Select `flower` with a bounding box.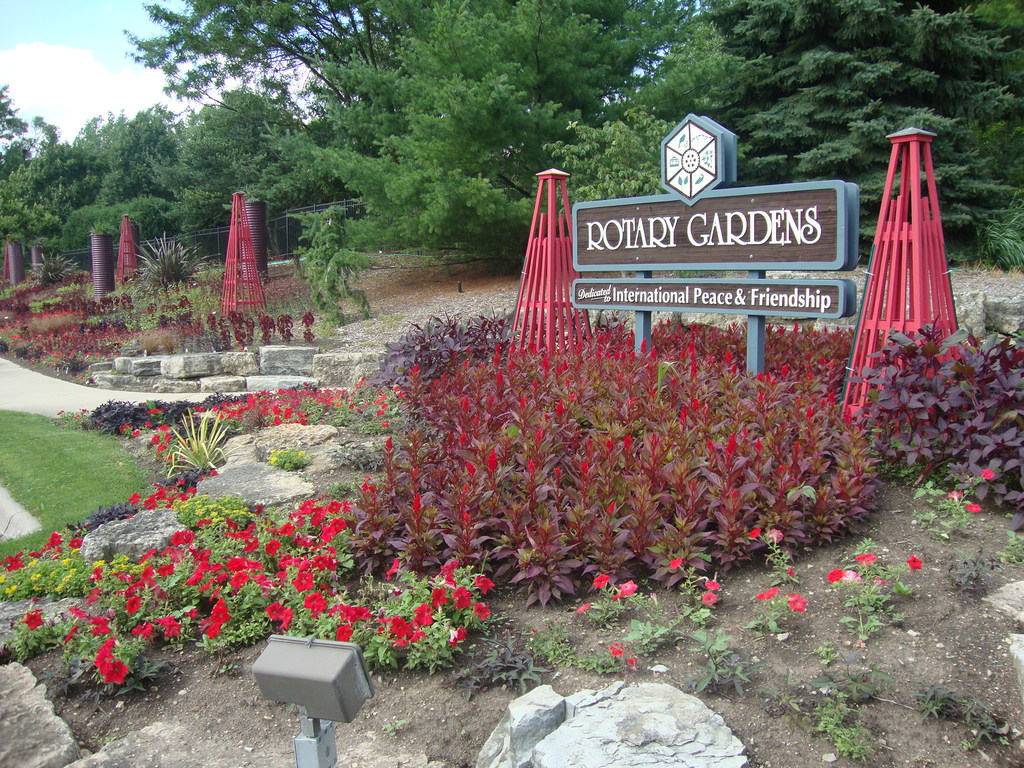
detection(748, 528, 760, 541).
